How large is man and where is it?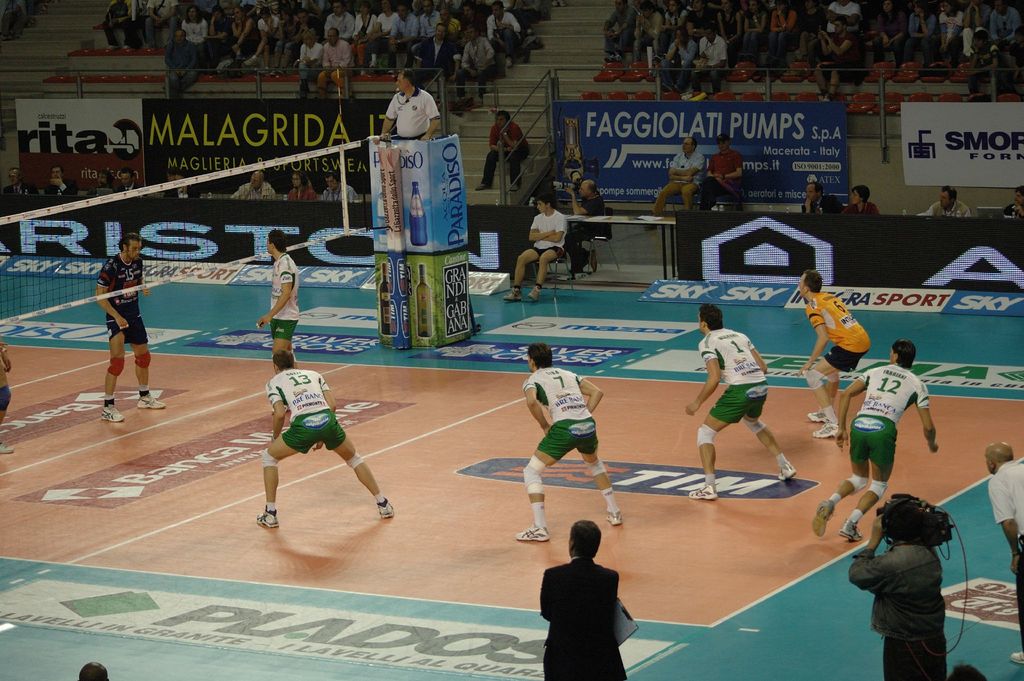
Bounding box: select_region(514, 344, 619, 543).
